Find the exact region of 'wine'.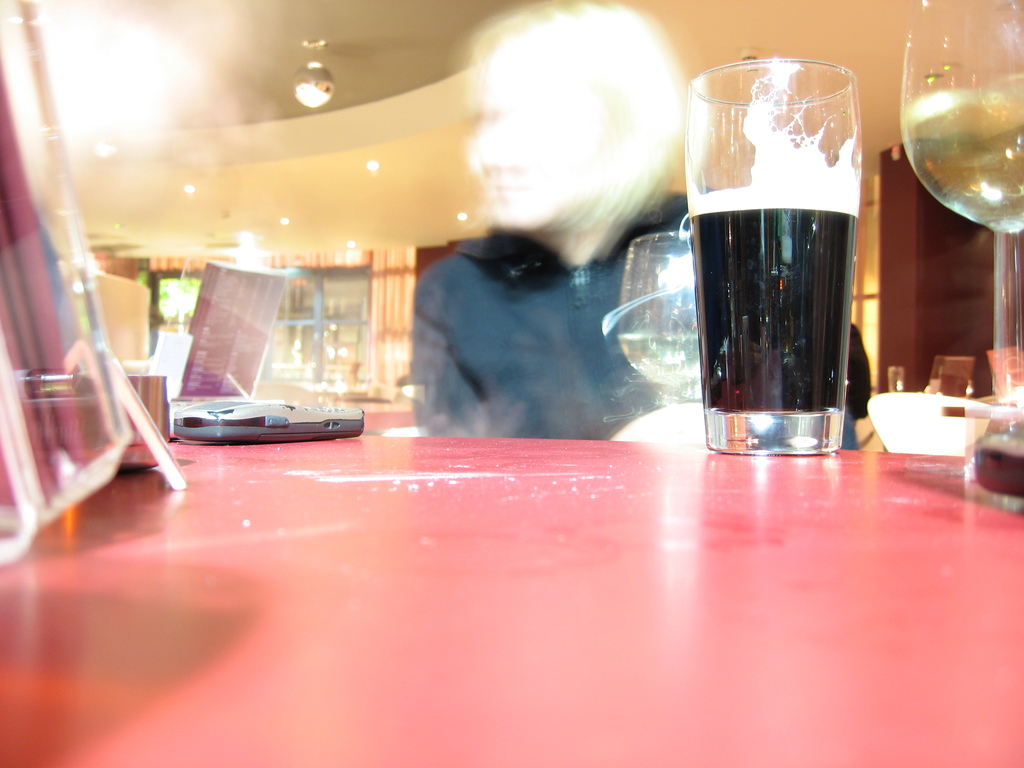
Exact region: bbox(685, 199, 863, 417).
